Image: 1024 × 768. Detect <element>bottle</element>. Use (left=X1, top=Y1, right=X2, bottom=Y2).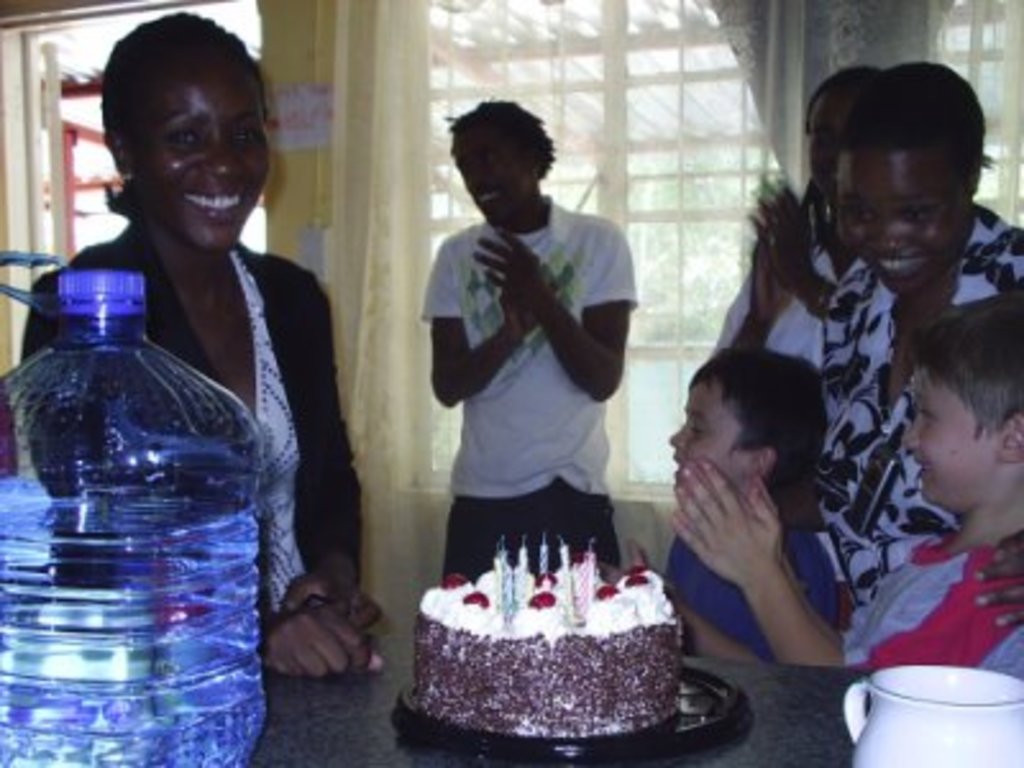
(left=0, top=266, right=294, bottom=765).
